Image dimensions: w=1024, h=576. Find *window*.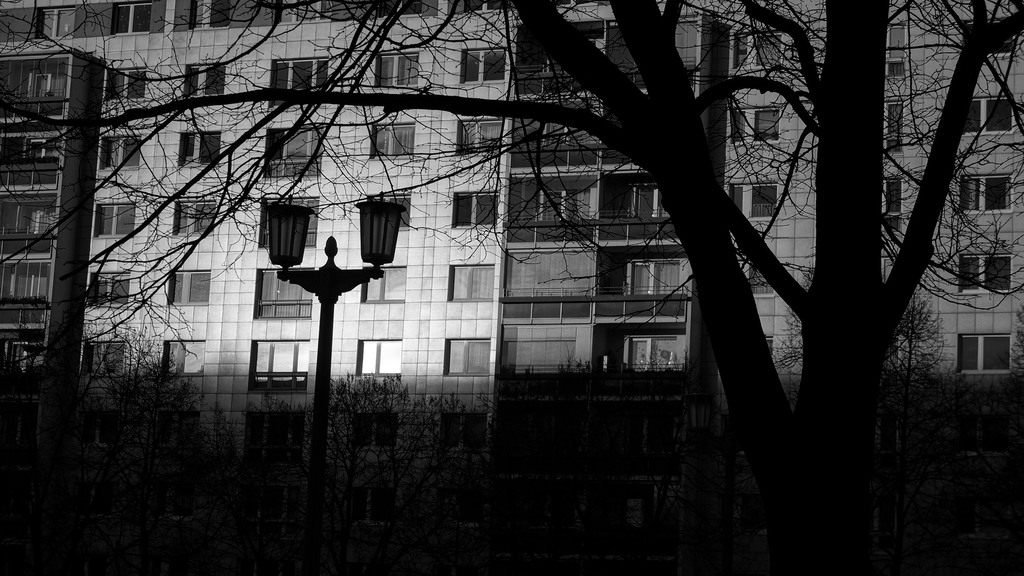
(left=173, top=197, right=212, bottom=235).
